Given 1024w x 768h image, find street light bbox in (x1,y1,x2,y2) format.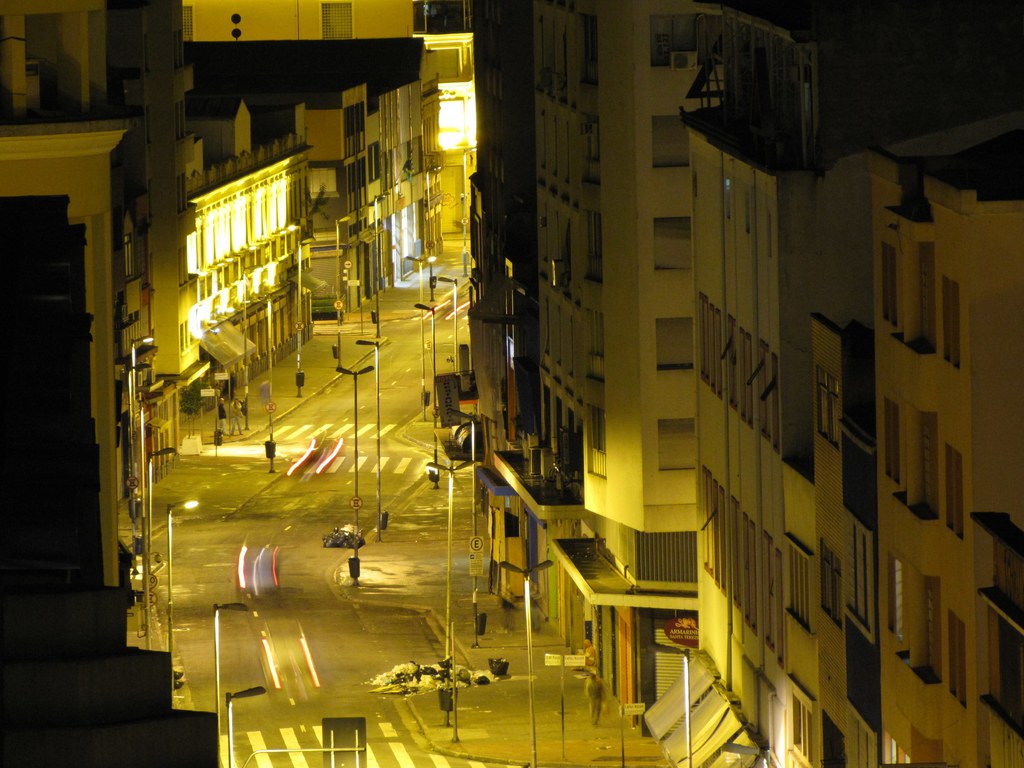
(141,442,181,643).
